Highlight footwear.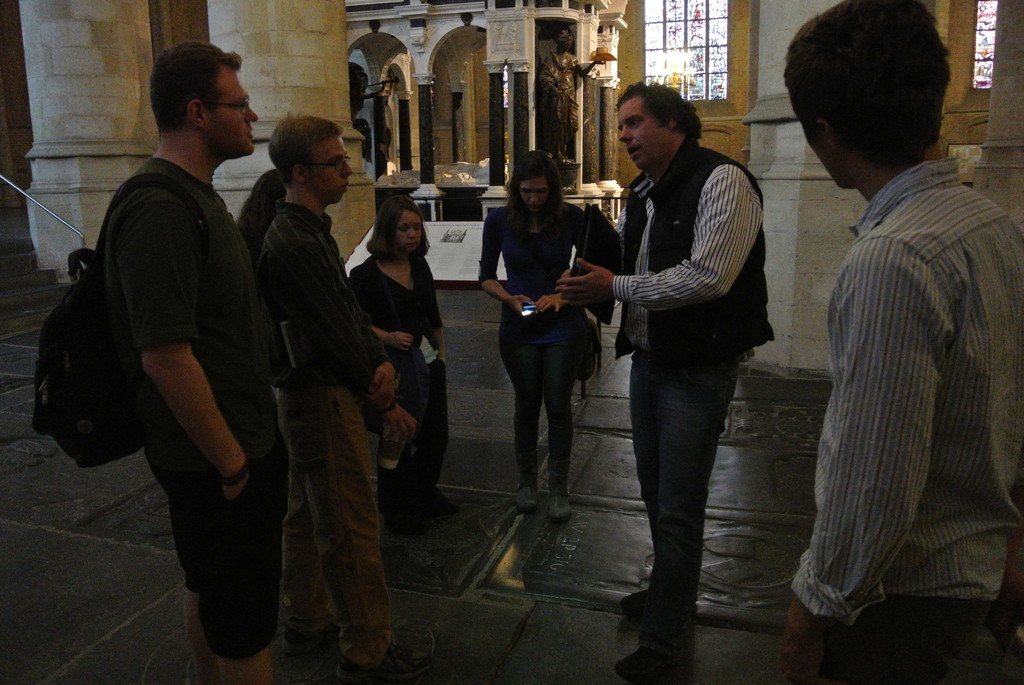
Highlighted region: left=333, top=620, right=436, bottom=684.
